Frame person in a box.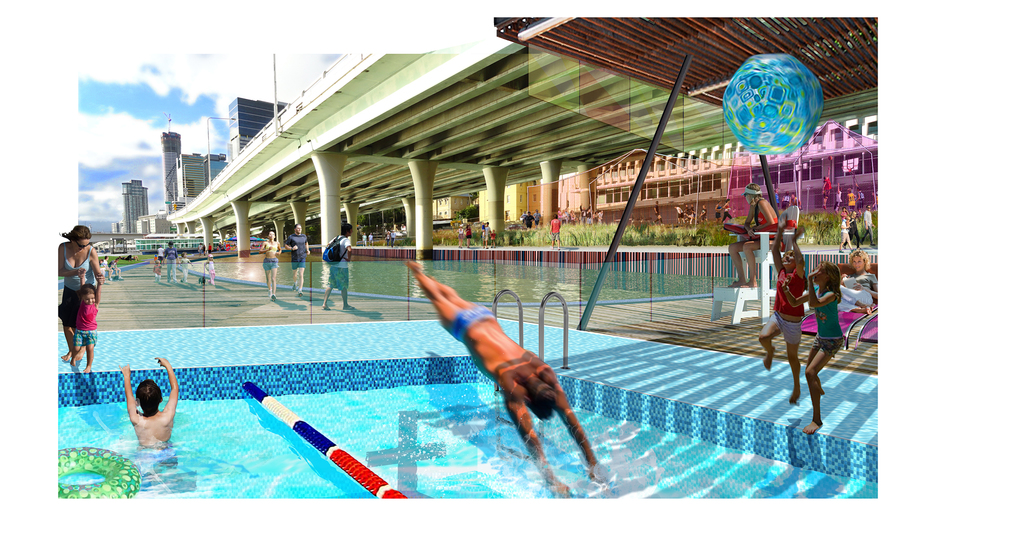
{"x1": 55, "y1": 227, "x2": 99, "y2": 361}.
